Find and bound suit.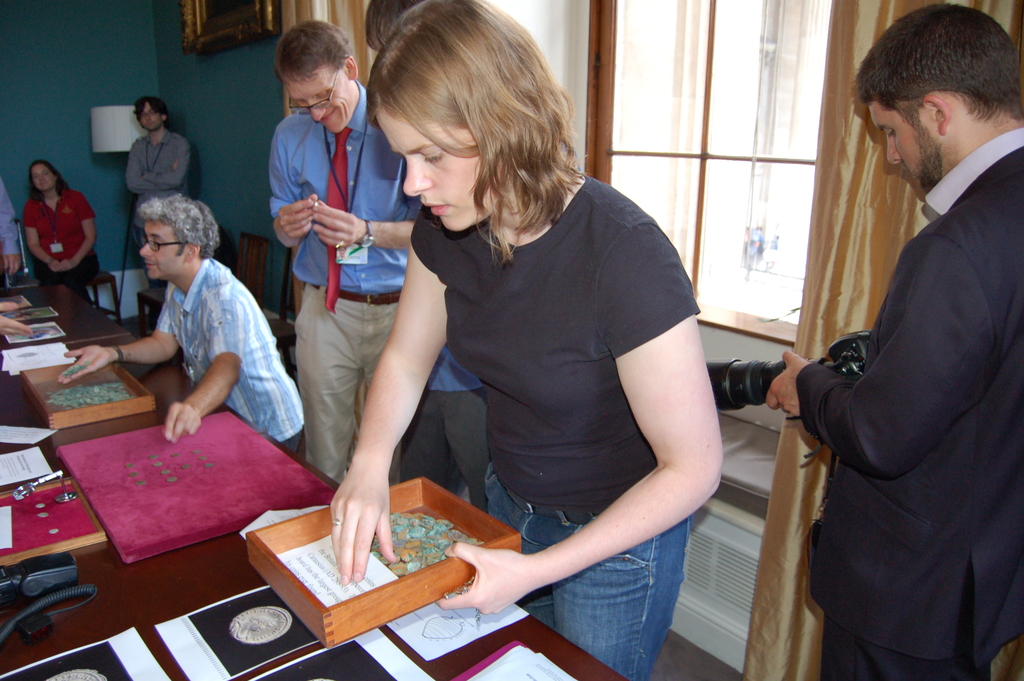
Bound: 776, 47, 1022, 680.
